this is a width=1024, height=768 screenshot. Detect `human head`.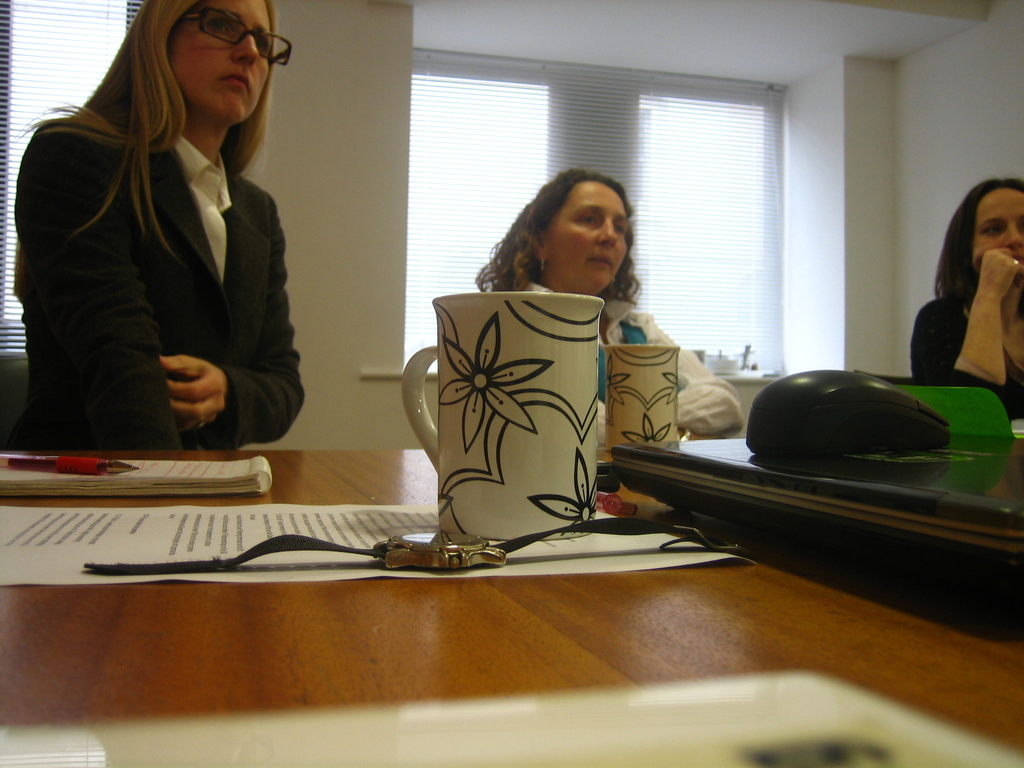
select_region(136, 0, 282, 126).
